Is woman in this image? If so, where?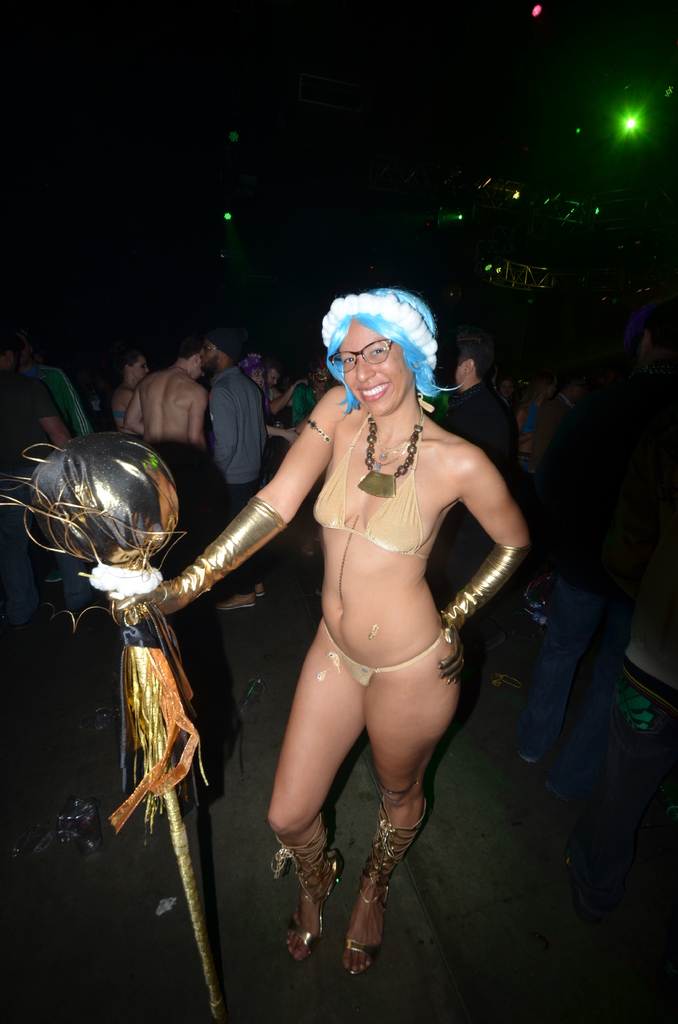
Yes, at <bbox>149, 244, 565, 886</bbox>.
